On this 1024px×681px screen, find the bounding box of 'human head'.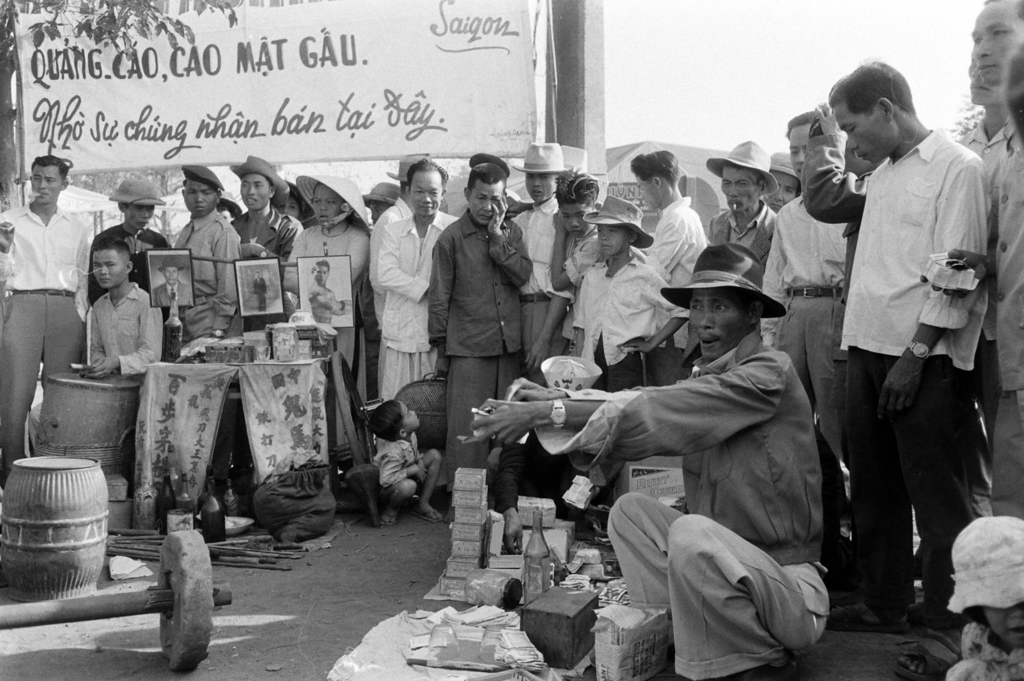
Bounding box: box(824, 58, 946, 172).
